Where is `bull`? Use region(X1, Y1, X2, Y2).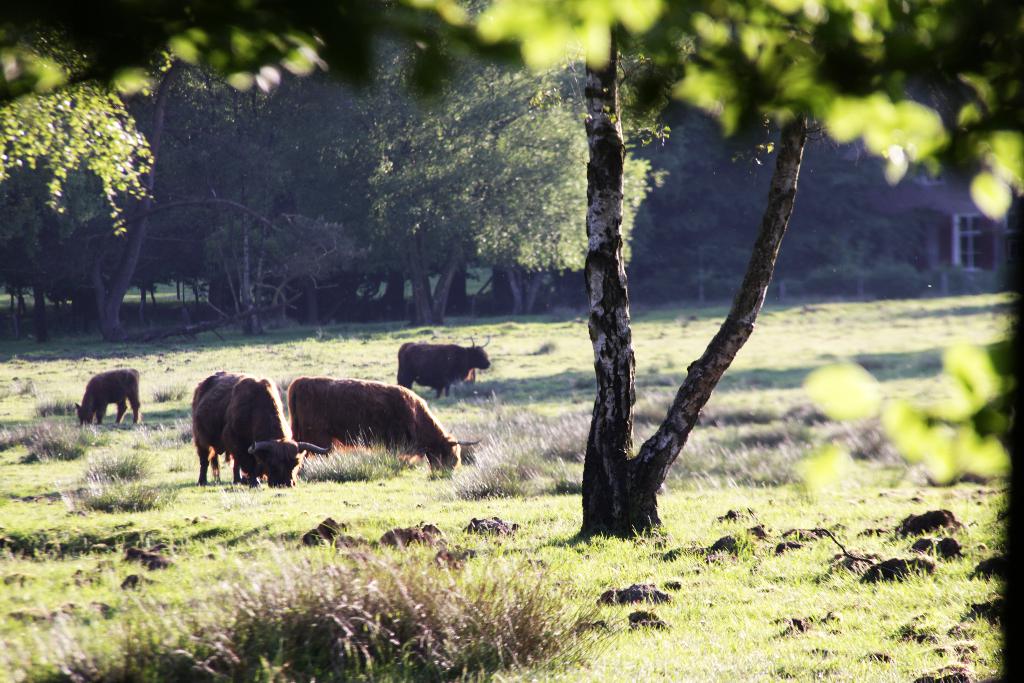
region(285, 373, 479, 475).
